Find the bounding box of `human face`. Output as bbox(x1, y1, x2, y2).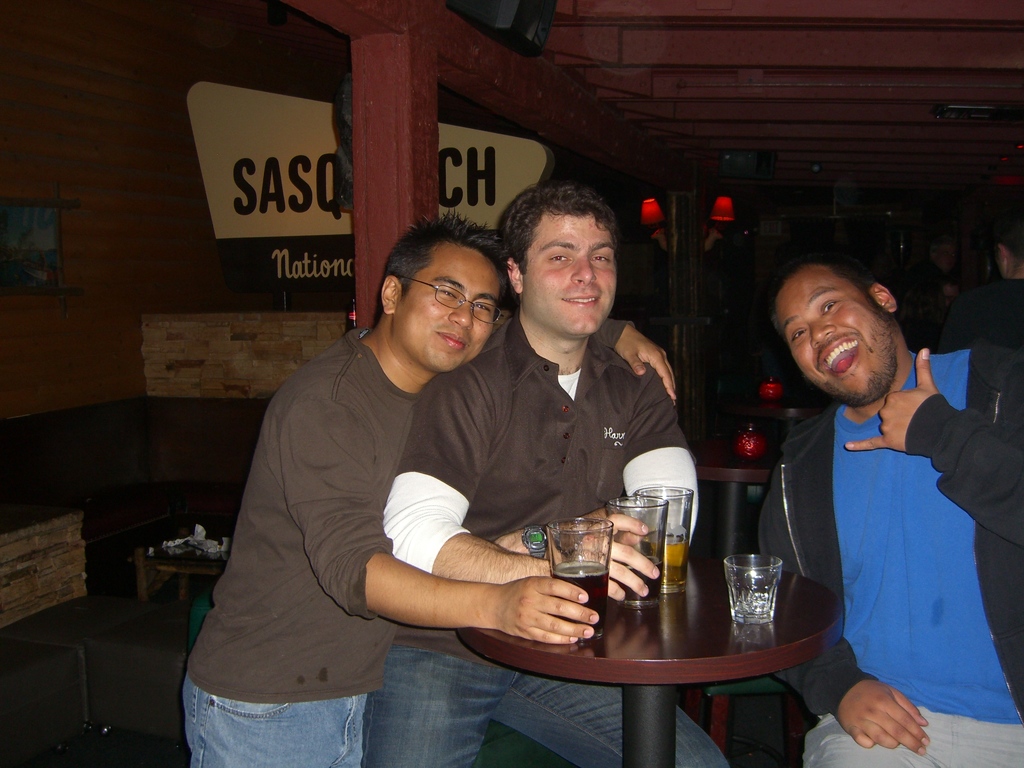
bbox(519, 203, 614, 332).
